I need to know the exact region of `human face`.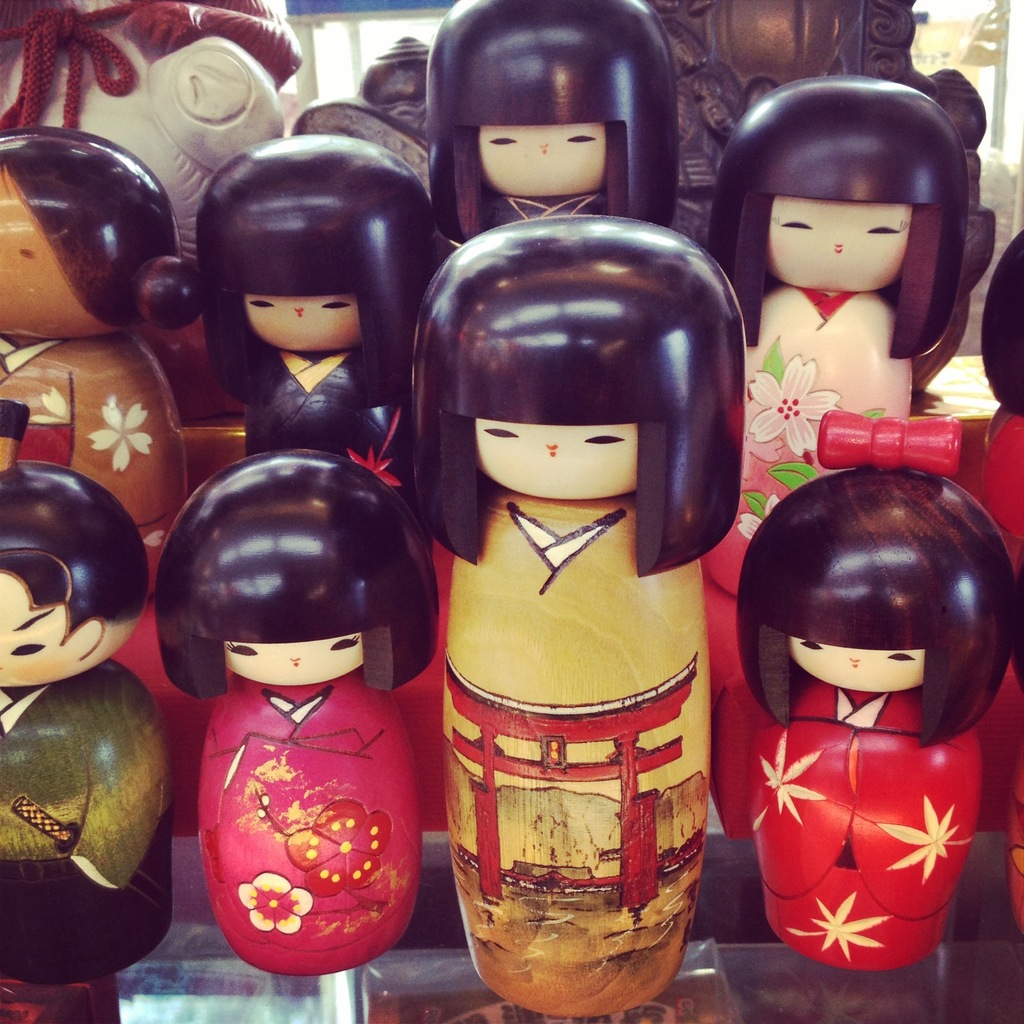
Region: x1=471, y1=415, x2=640, y2=502.
